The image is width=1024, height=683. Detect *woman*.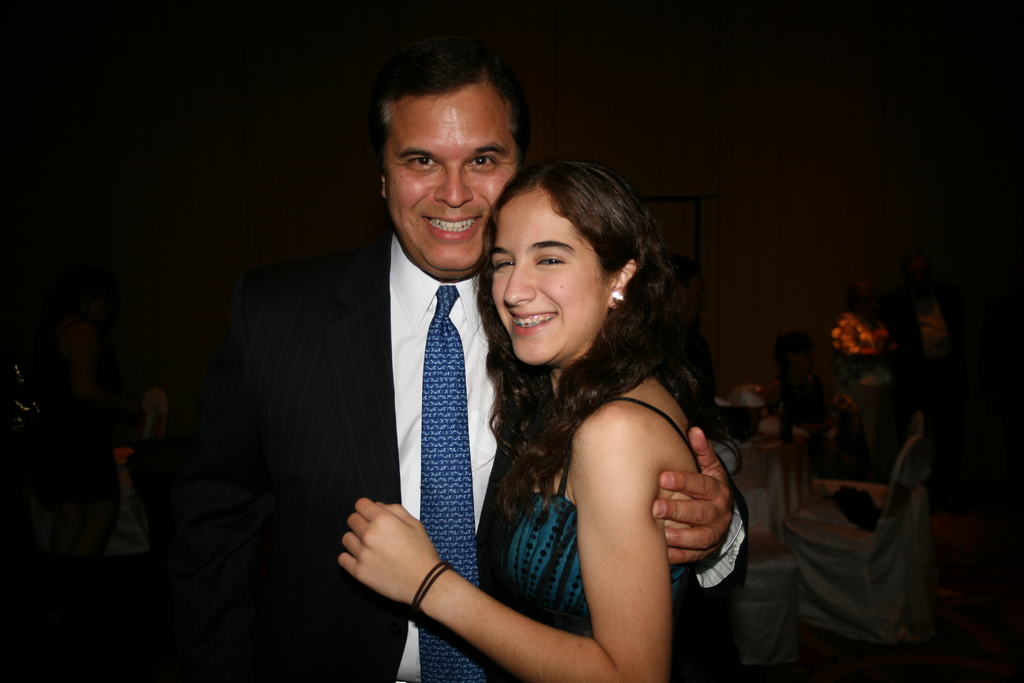
Detection: left=441, top=129, right=751, bottom=682.
